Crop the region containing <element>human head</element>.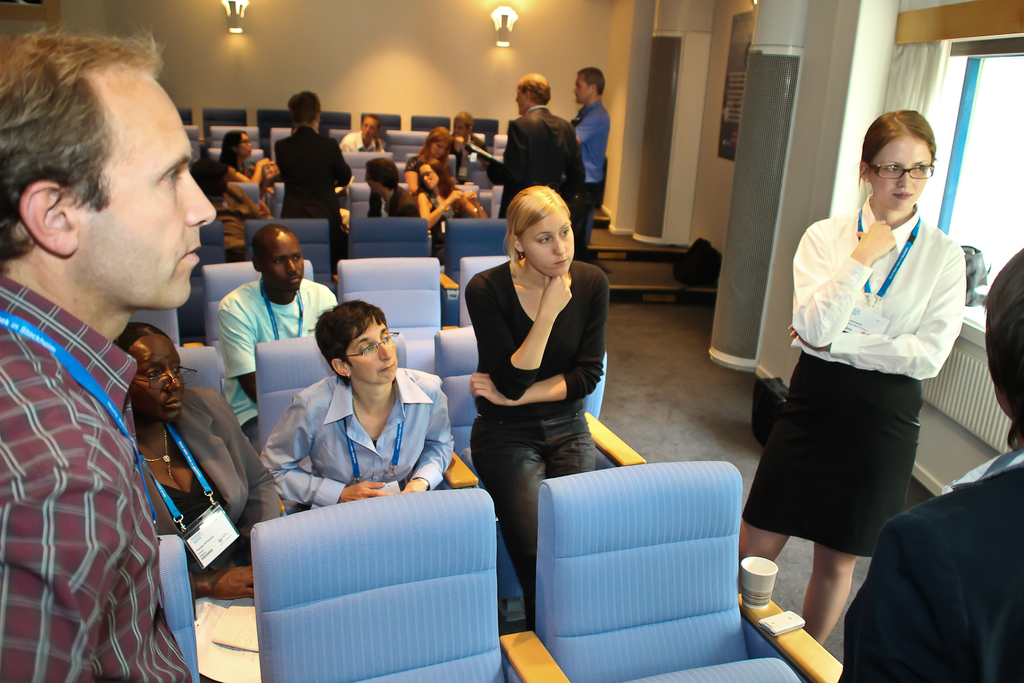
Crop region: (285,89,322,126).
